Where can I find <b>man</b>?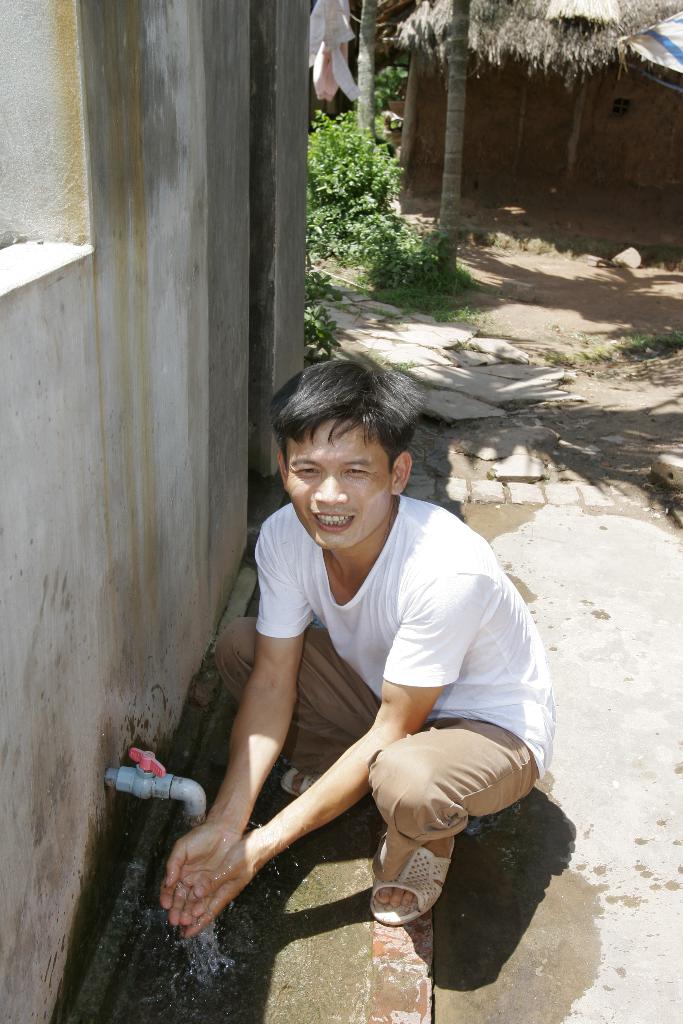
You can find it at (left=159, top=386, right=547, bottom=961).
